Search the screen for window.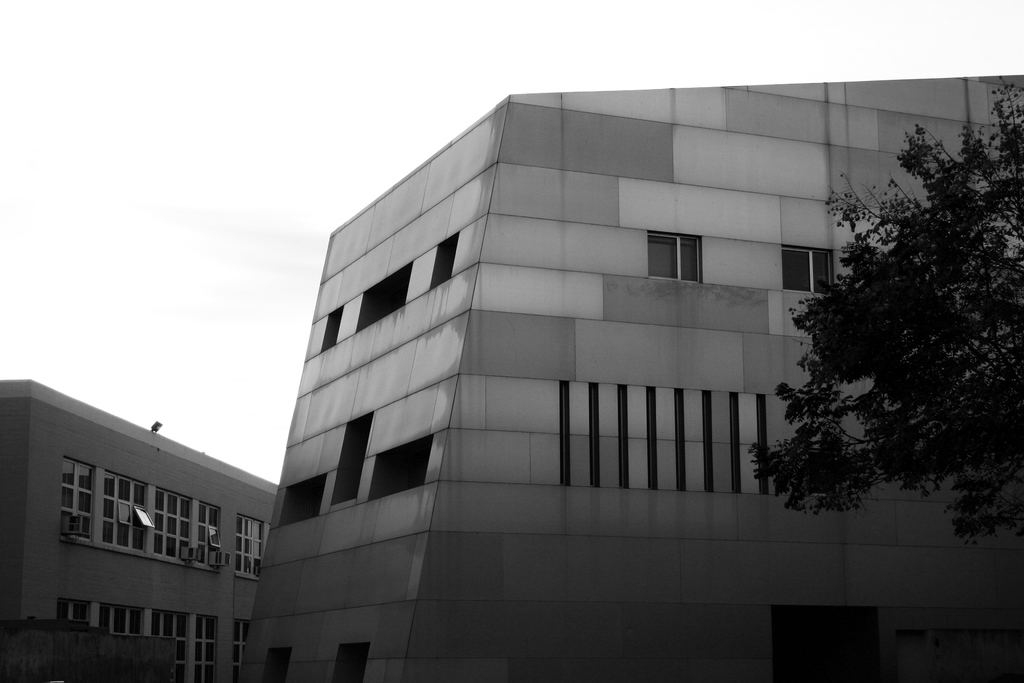
Found at (left=335, top=643, right=376, bottom=682).
